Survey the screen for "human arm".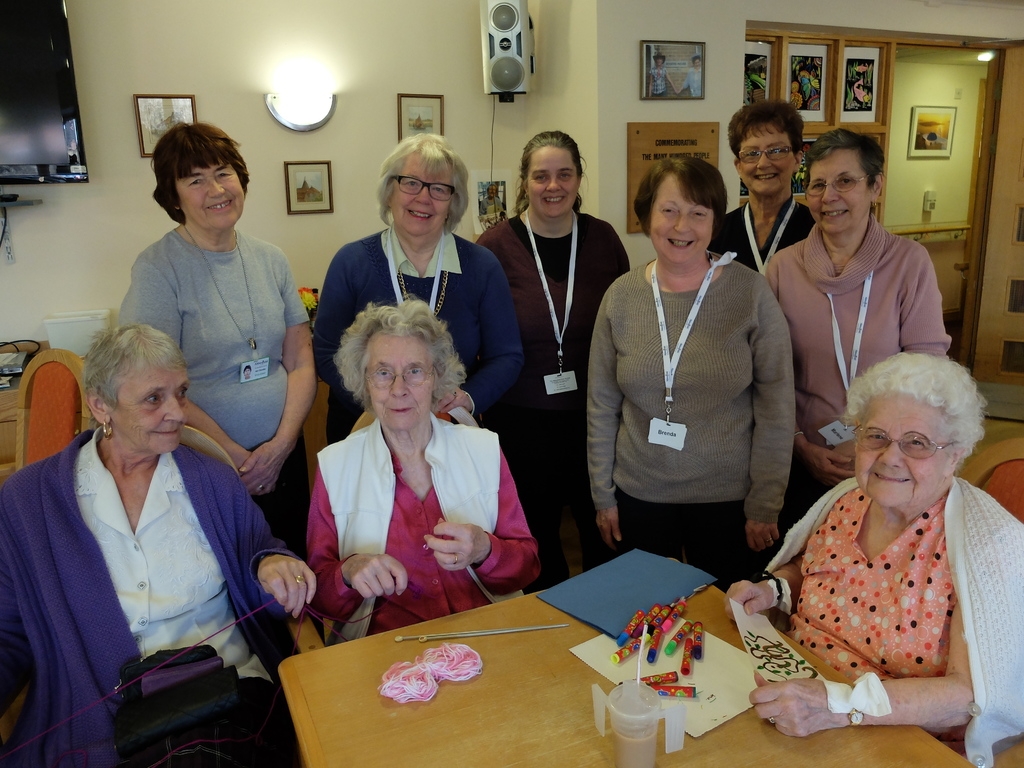
Survey found: <region>582, 291, 640, 549</region>.
